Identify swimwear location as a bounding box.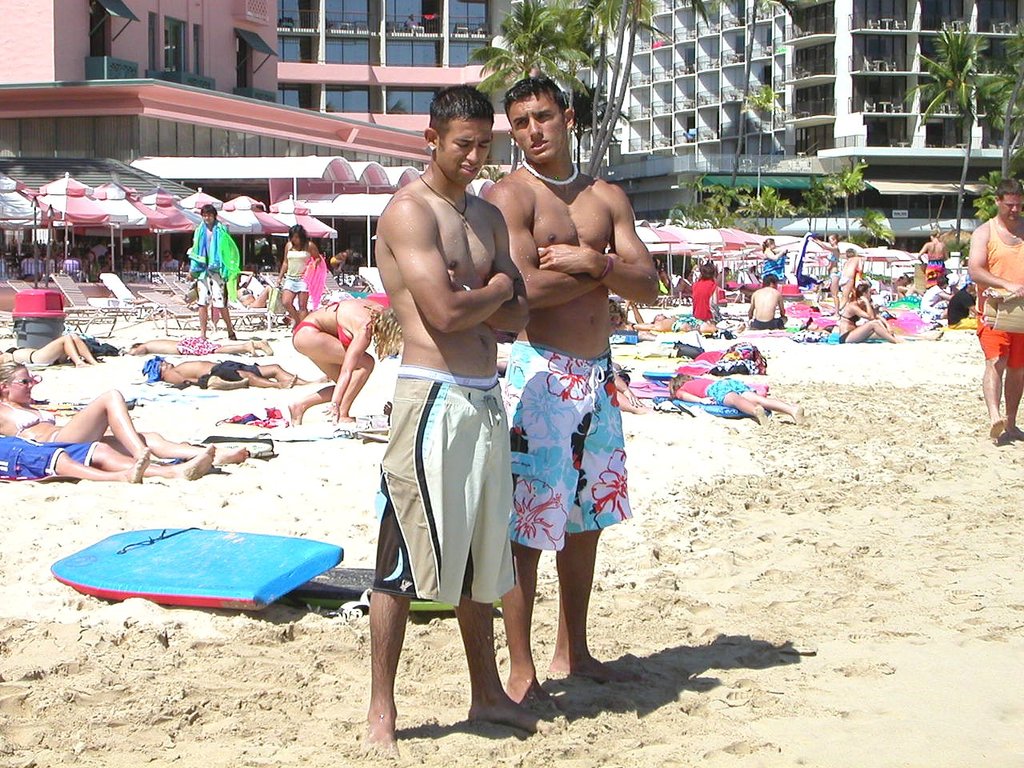
detection(238, 286, 254, 296).
